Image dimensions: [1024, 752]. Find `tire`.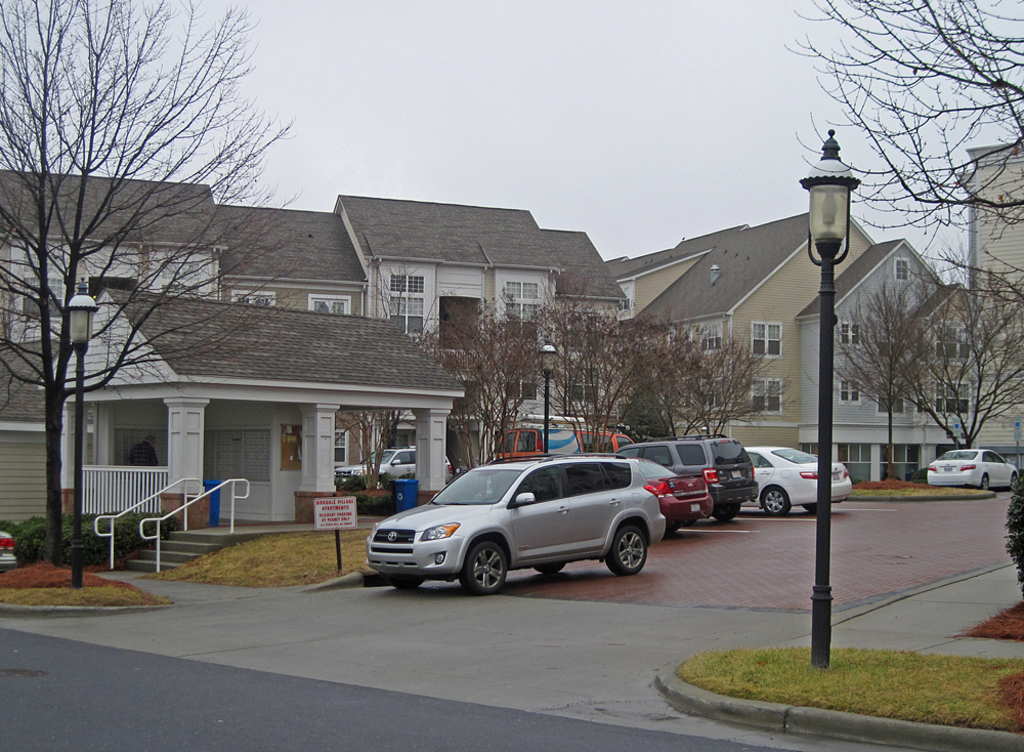
x1=1013, y1=472, x2=1021, y2=491.
